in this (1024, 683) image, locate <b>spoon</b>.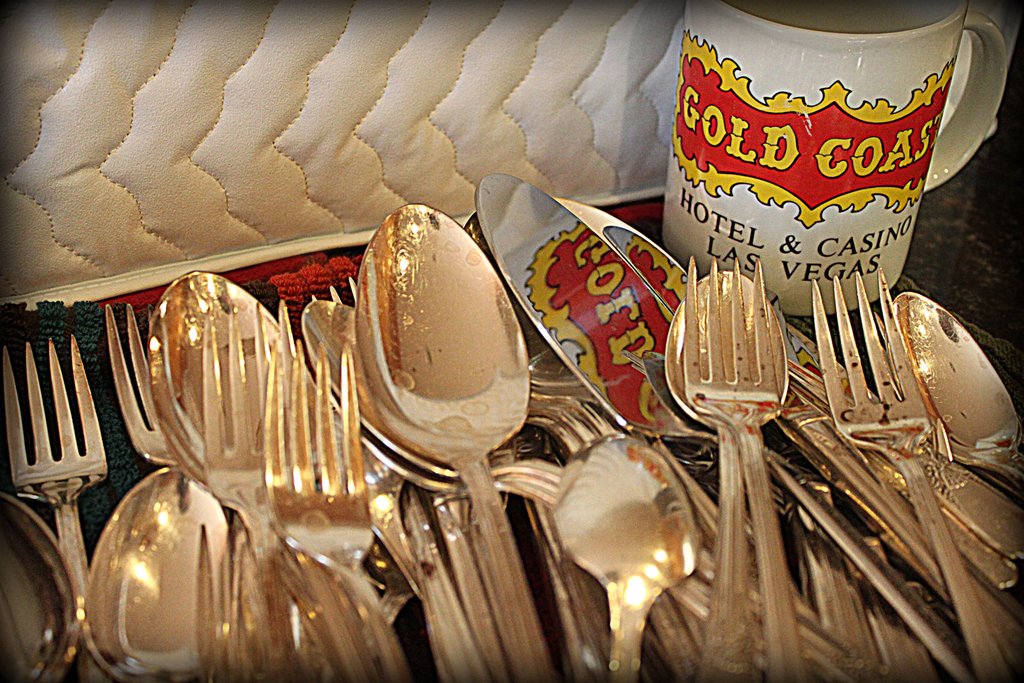
Bounding box: rect(463, 211, 611, 432).
